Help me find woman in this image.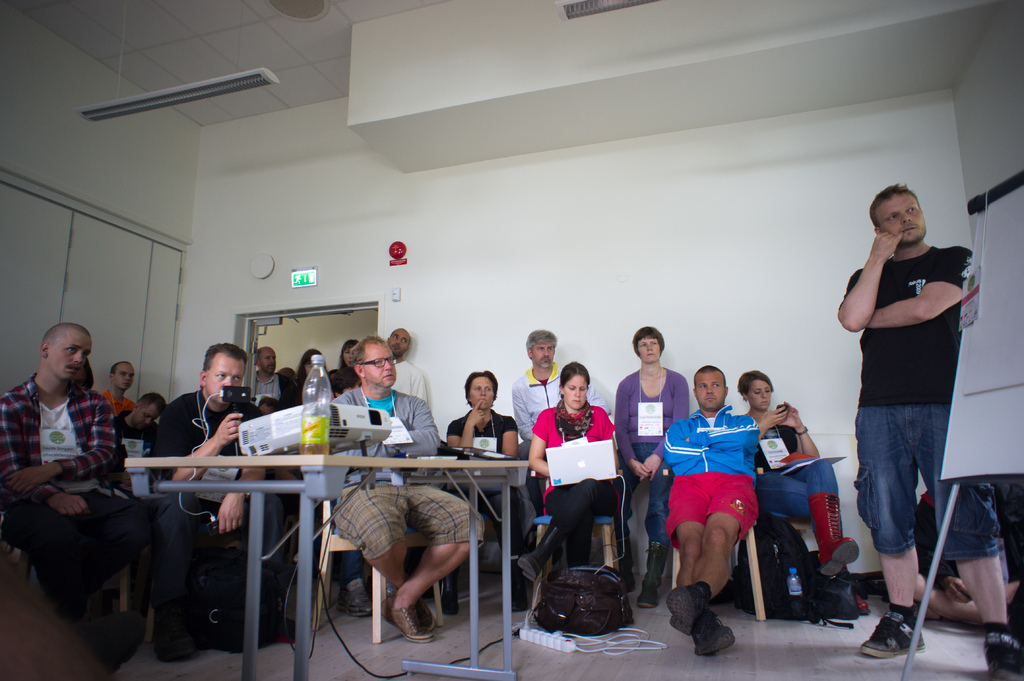
Found it: box(442, 369, 533, 587).
